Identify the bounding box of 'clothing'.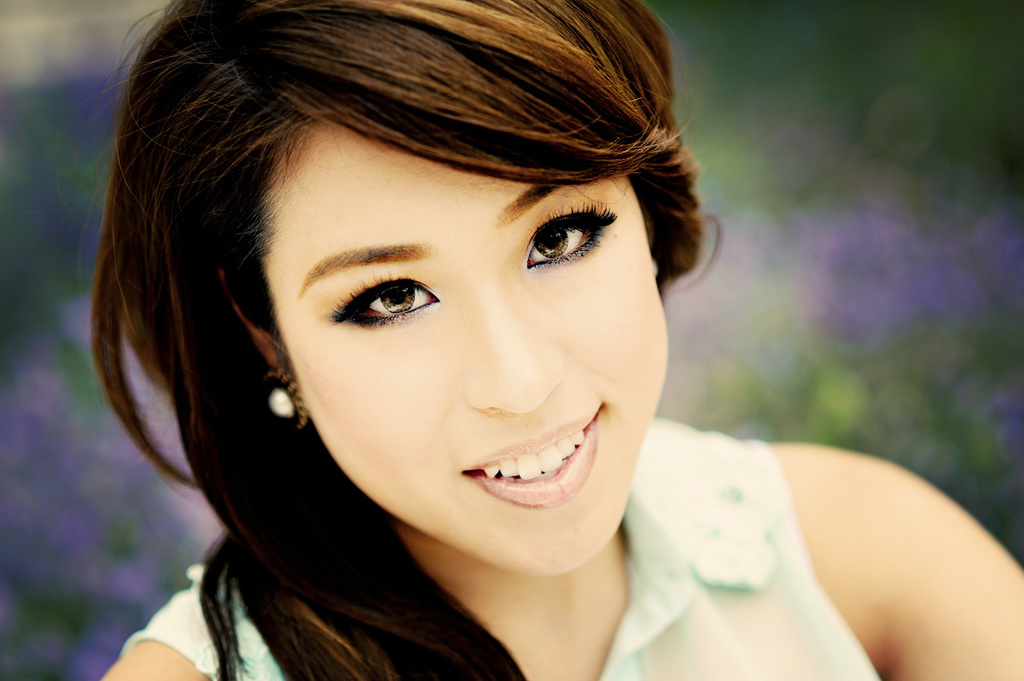
119,413,882,680.
